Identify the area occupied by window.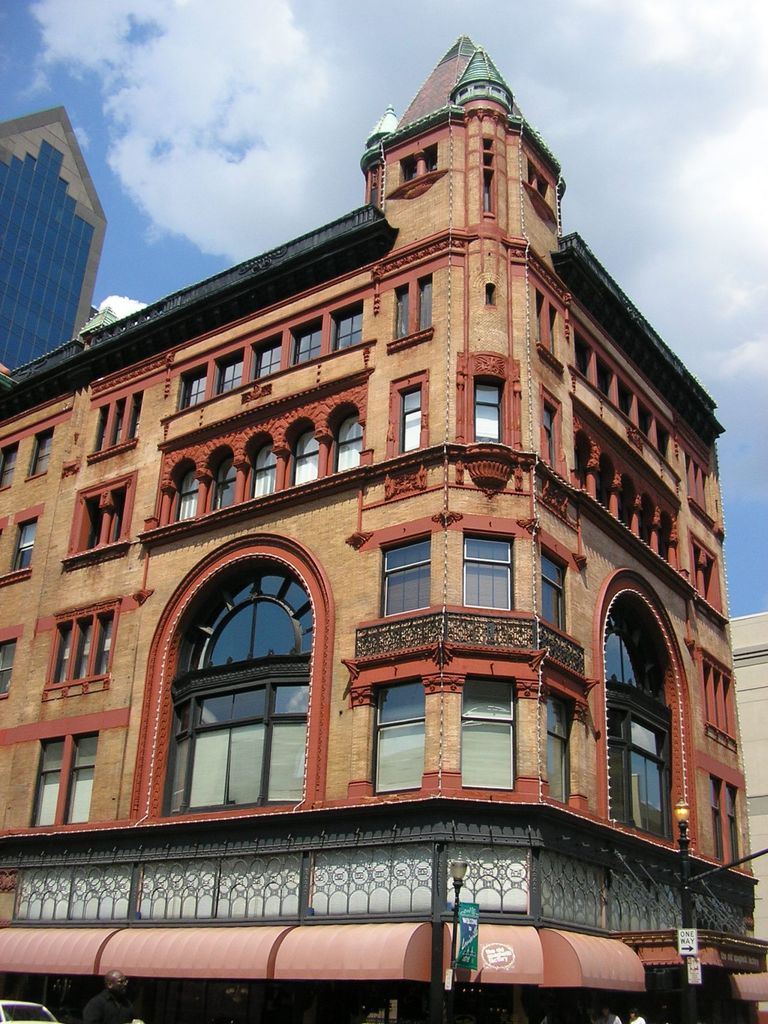
Area: <bbox>170, 536, 317, 803</bbox>.
